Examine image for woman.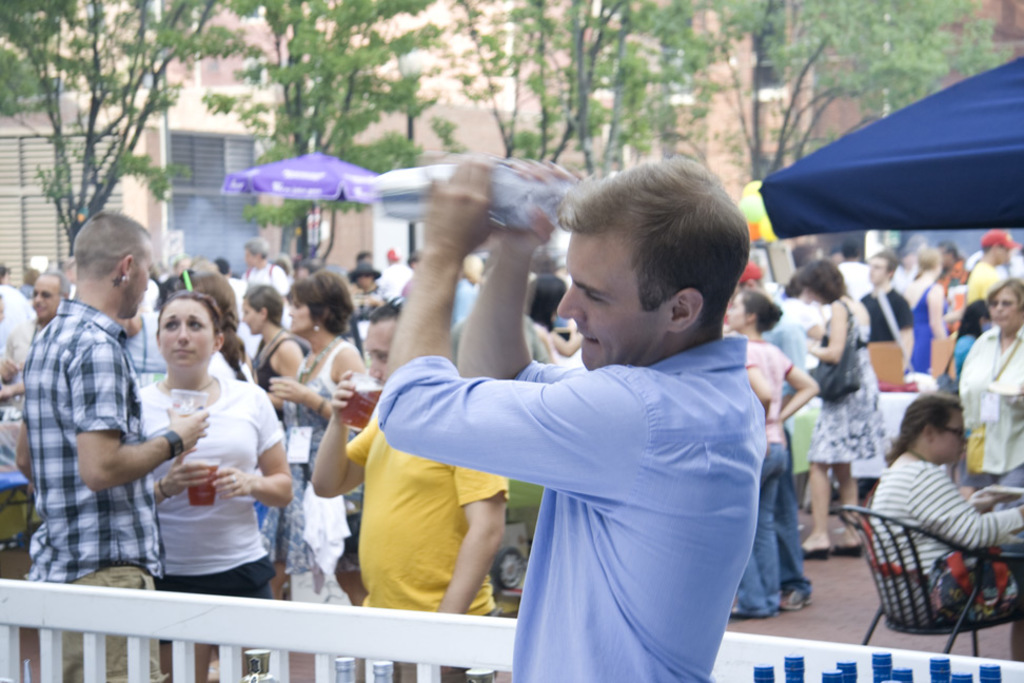
Examination result: (957, 281, 1023, 516).
